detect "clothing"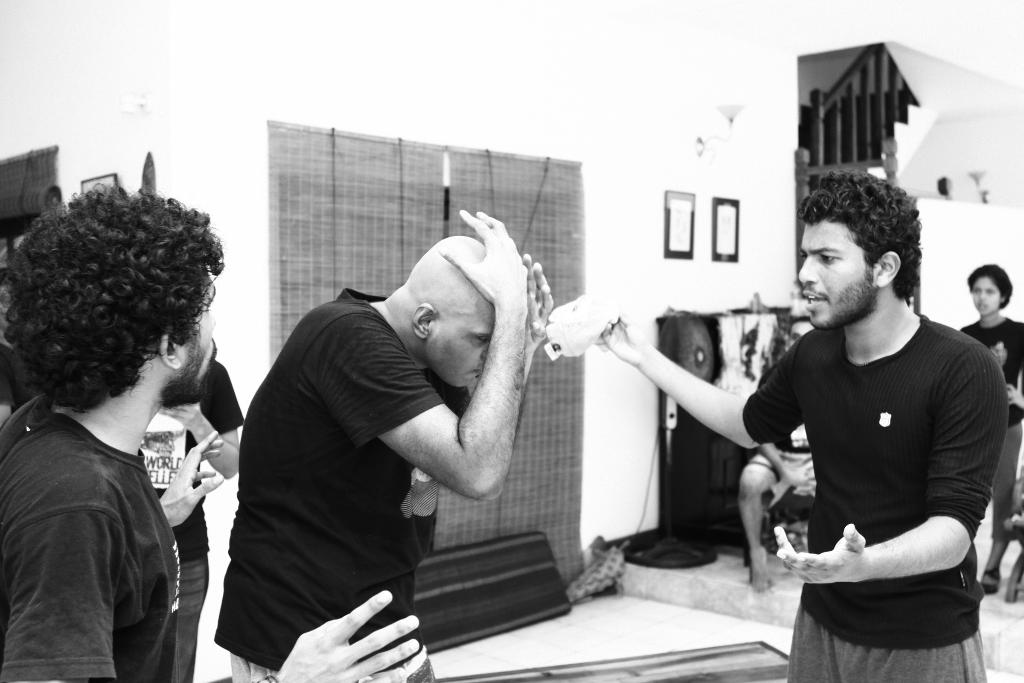
box=[751, 292, 1003, 682]
